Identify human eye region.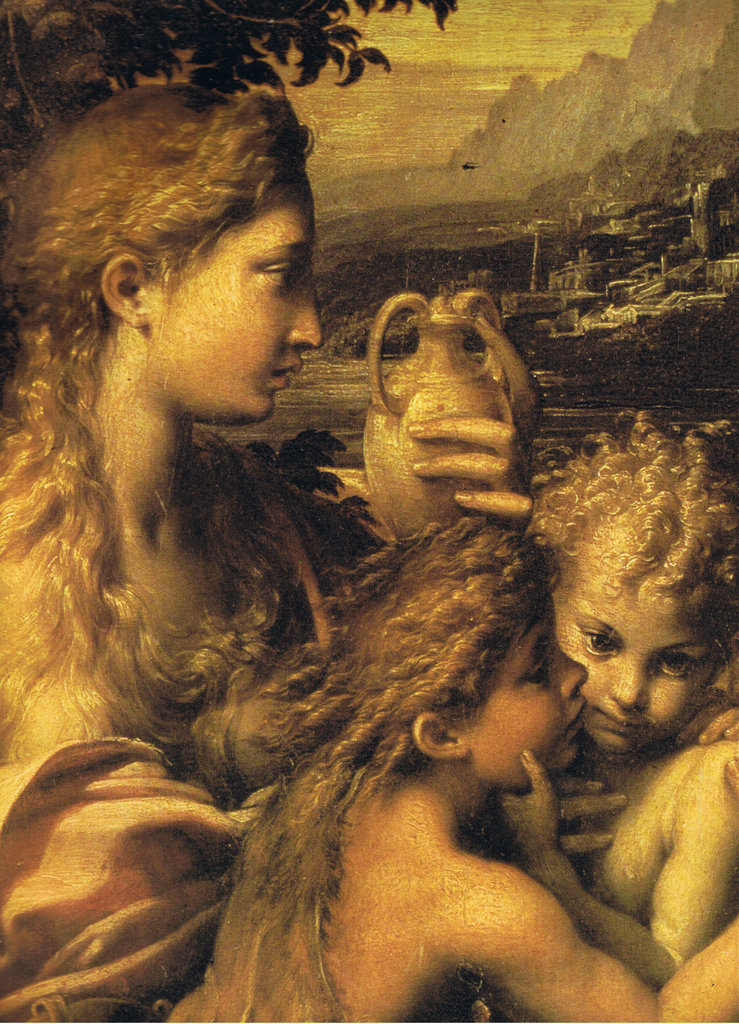
Region: <box>516,648,555,693</box>.
